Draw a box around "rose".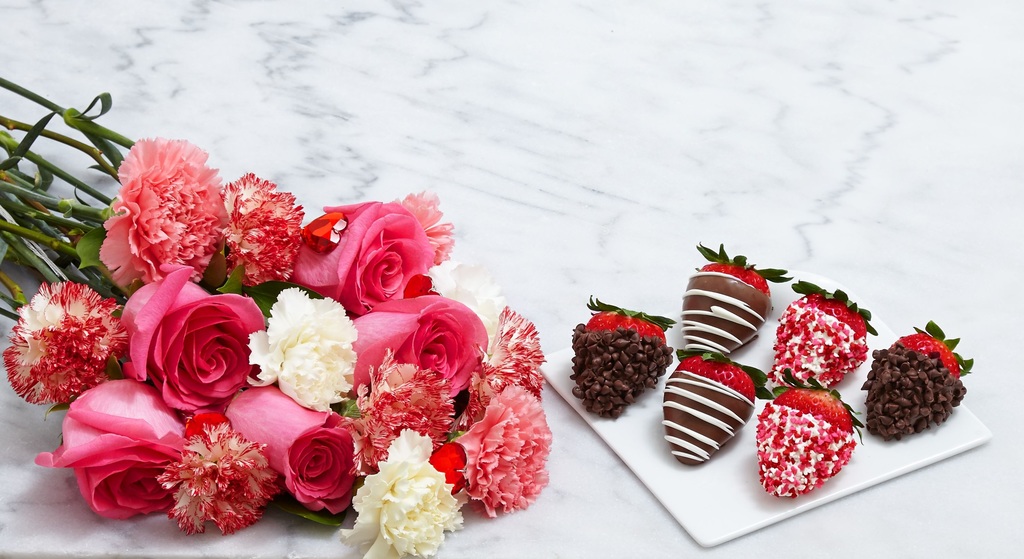
{"x1": 288, "y1": 198, "x2": 430, "y2": 313}.
